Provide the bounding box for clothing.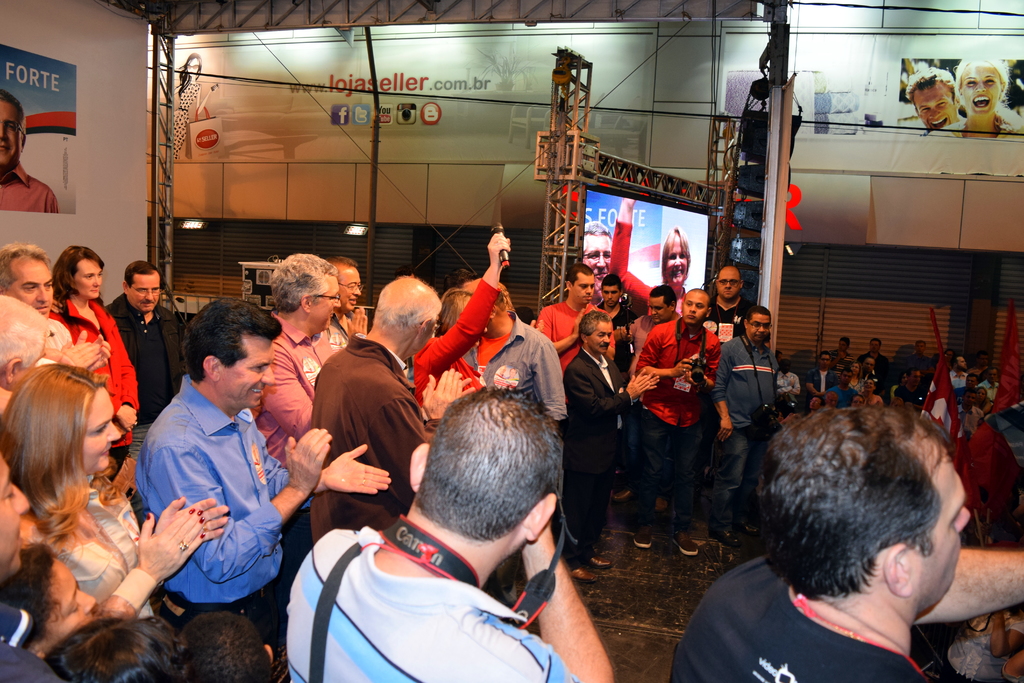
select_region(0, 584, 64, 682).
